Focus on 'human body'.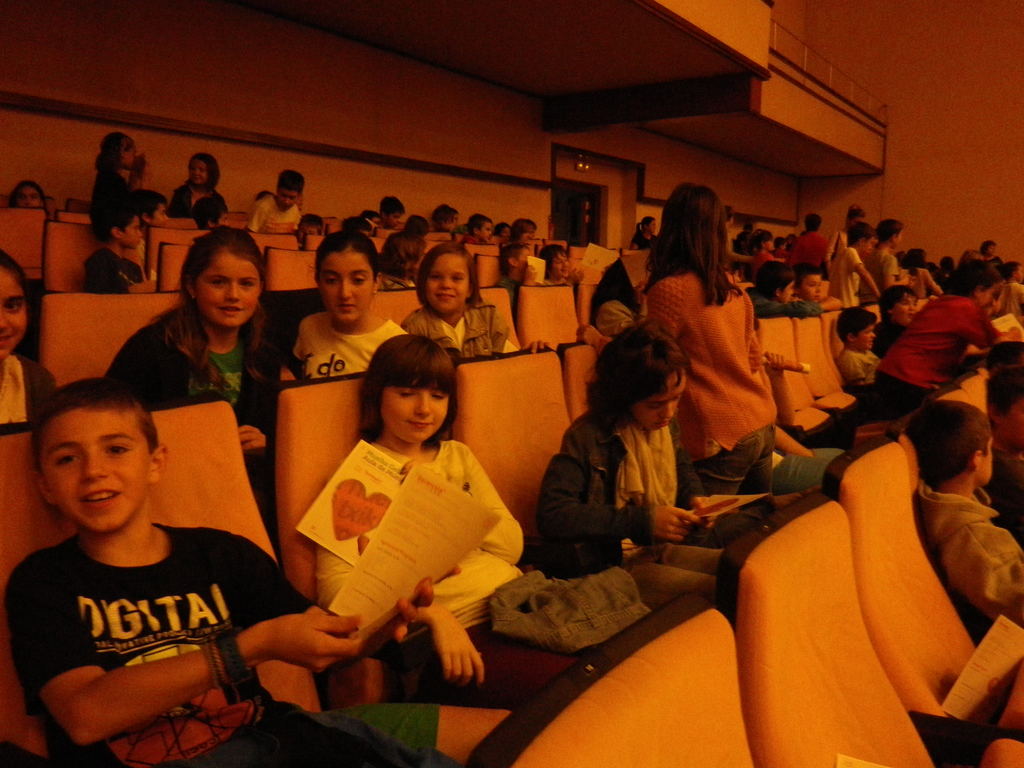
Focused at <bbox>988, 428, 1023, 542</bbox>.
